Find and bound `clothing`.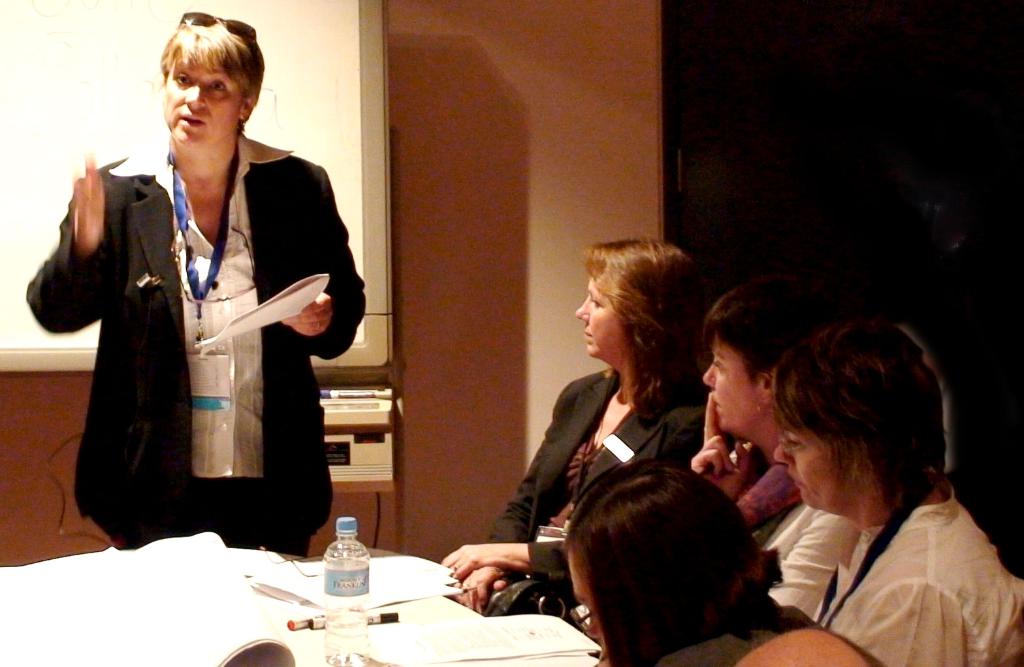
Bound: bbox=(799, 480, 1023, 666).
